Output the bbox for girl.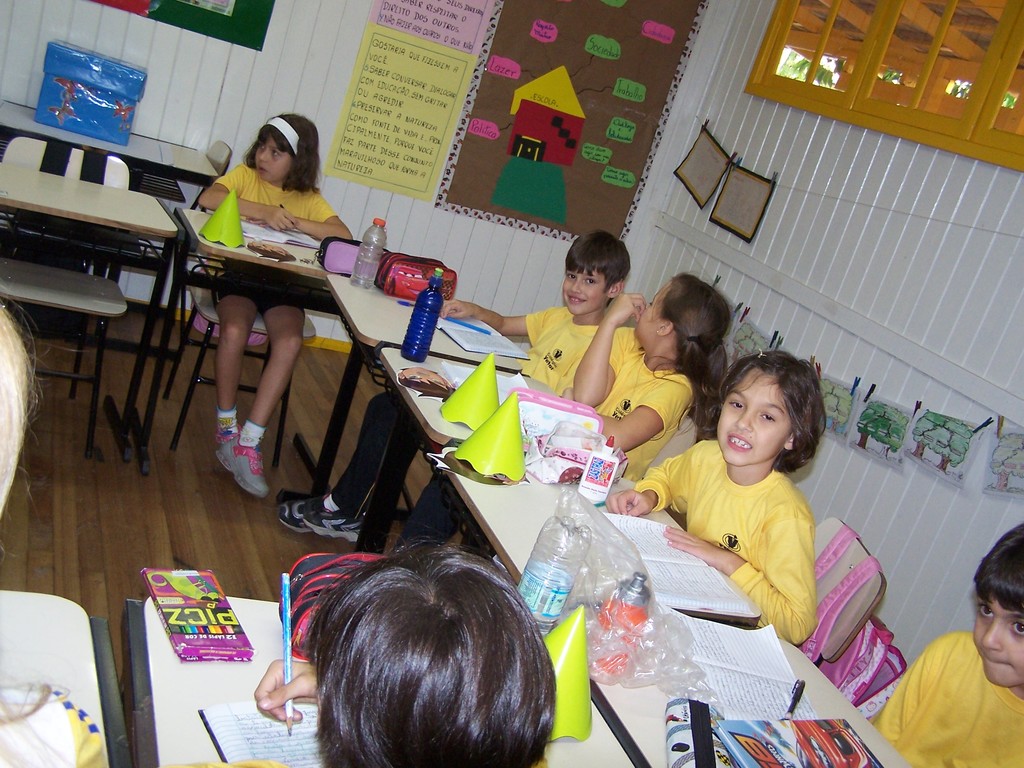
[left=561, top=275, right=739, bottom=472].
